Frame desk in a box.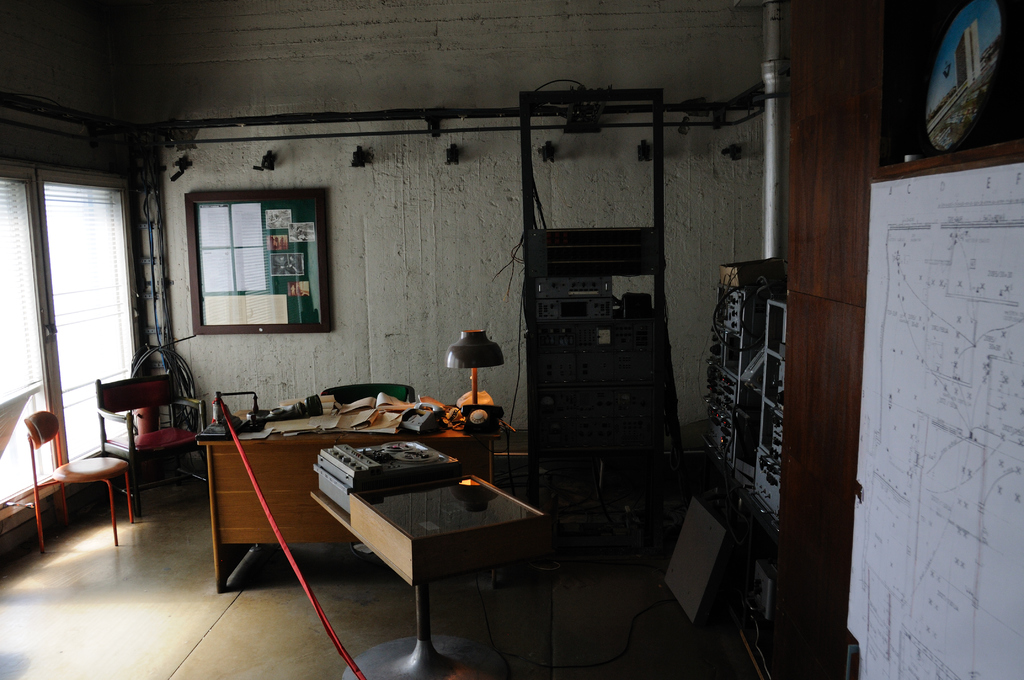
{"left": 196, "top": 410, "right": 502, "bottom": 594}.
